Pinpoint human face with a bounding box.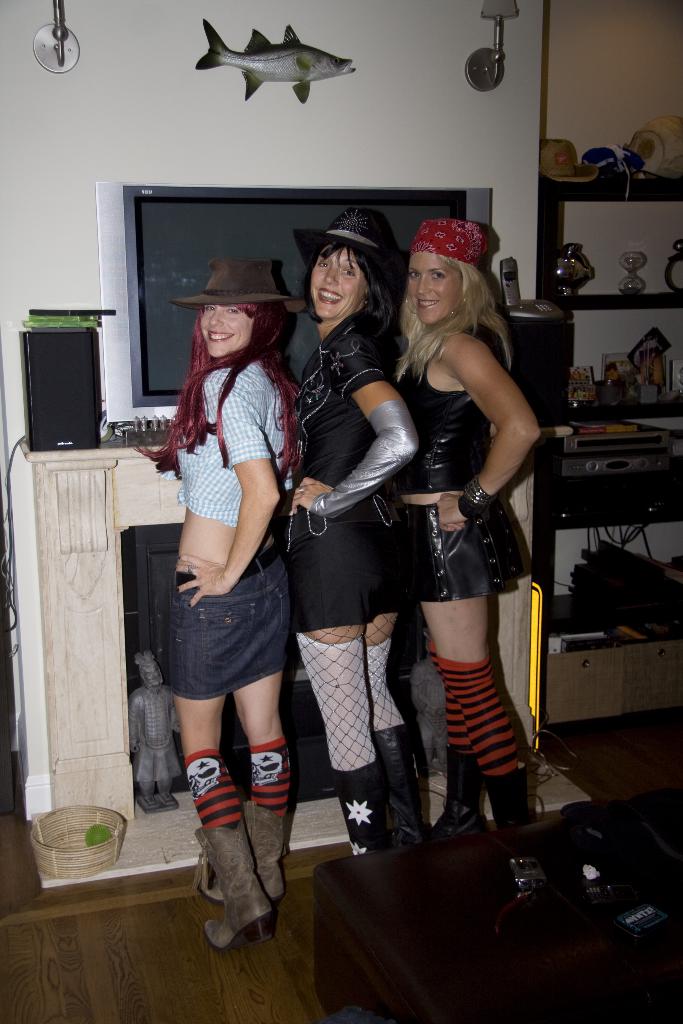
crop(407, 249, 456, 323).
